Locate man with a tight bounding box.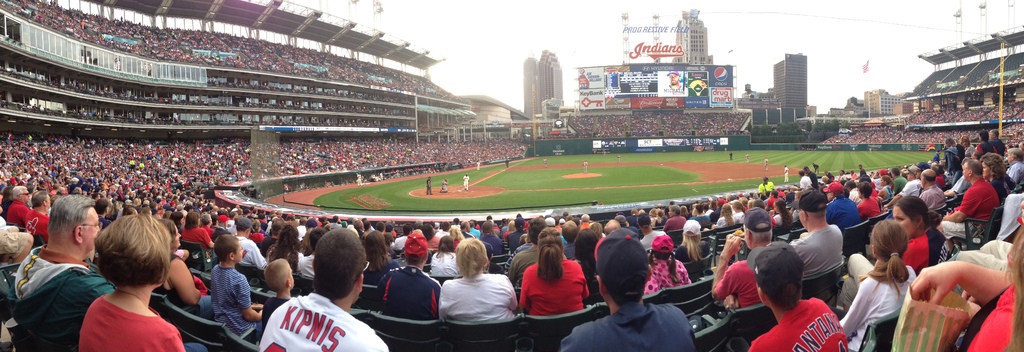
crop(798, 169, 812, 193).
